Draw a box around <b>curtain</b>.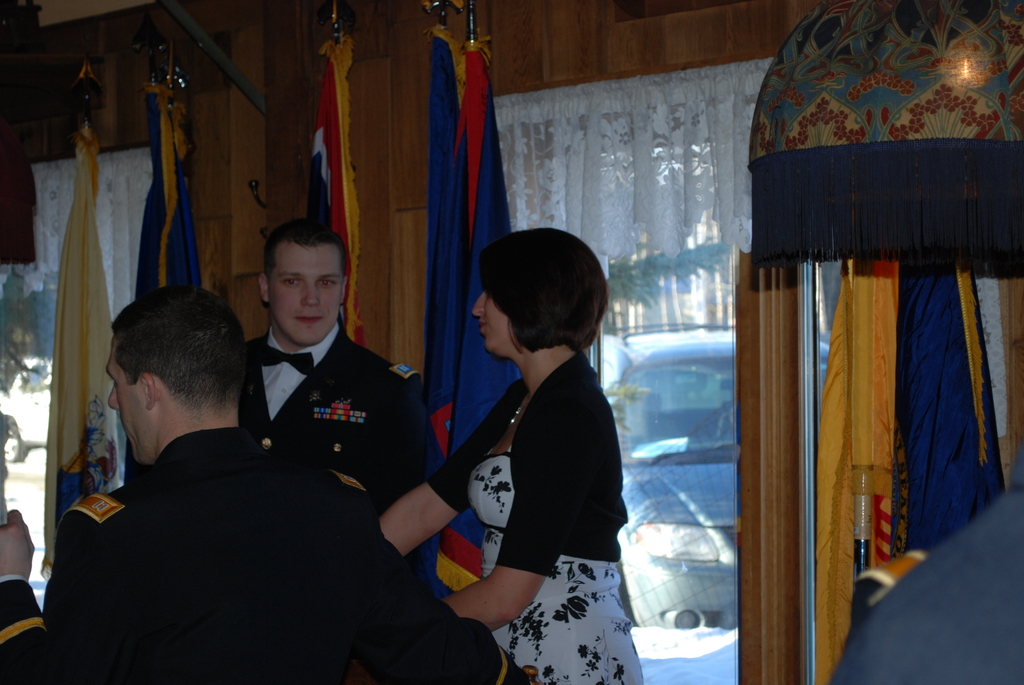
select_region(10, 157, 150, 382).
